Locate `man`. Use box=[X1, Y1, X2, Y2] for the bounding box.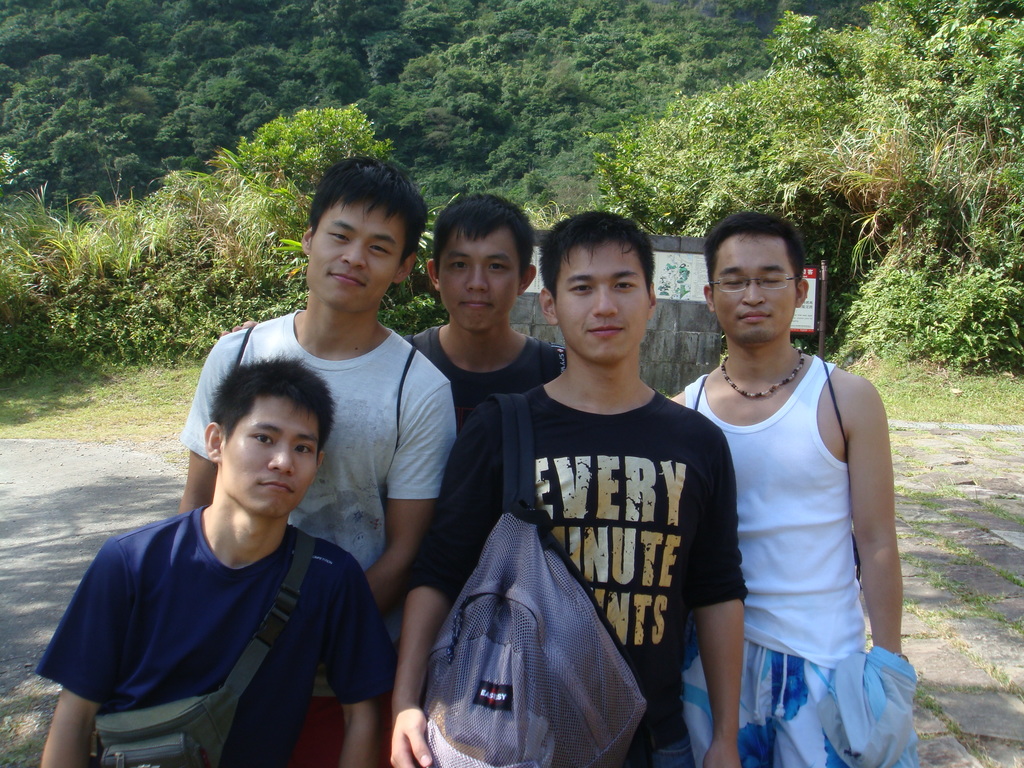
box=[387, 205, 751, 767].
